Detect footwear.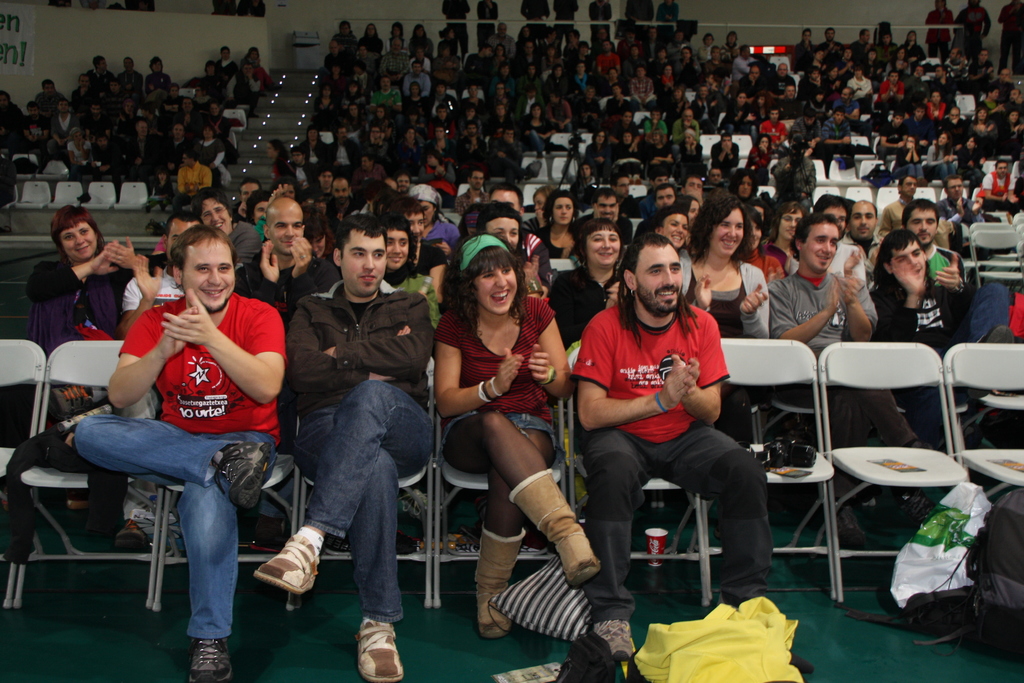
Detected at (x1=251, y1=521, x2=291, y2=554).
